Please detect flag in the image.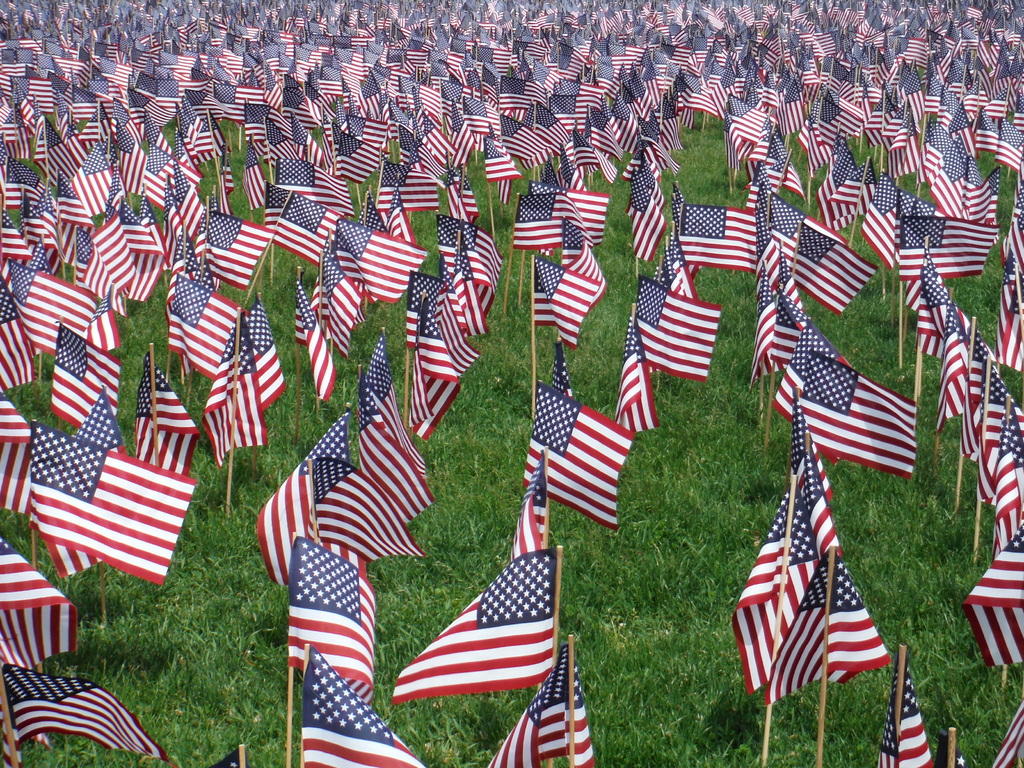
bbox=[790, 228, 874, 311].
